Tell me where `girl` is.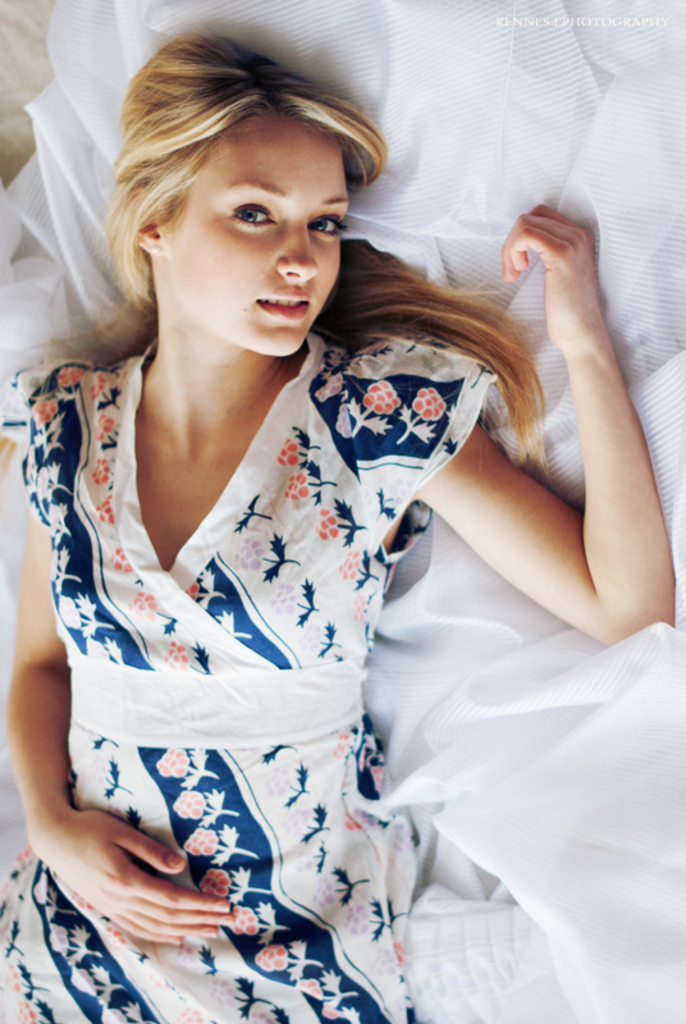
`girl` is at Rect(0, 3, 666, 1023).
